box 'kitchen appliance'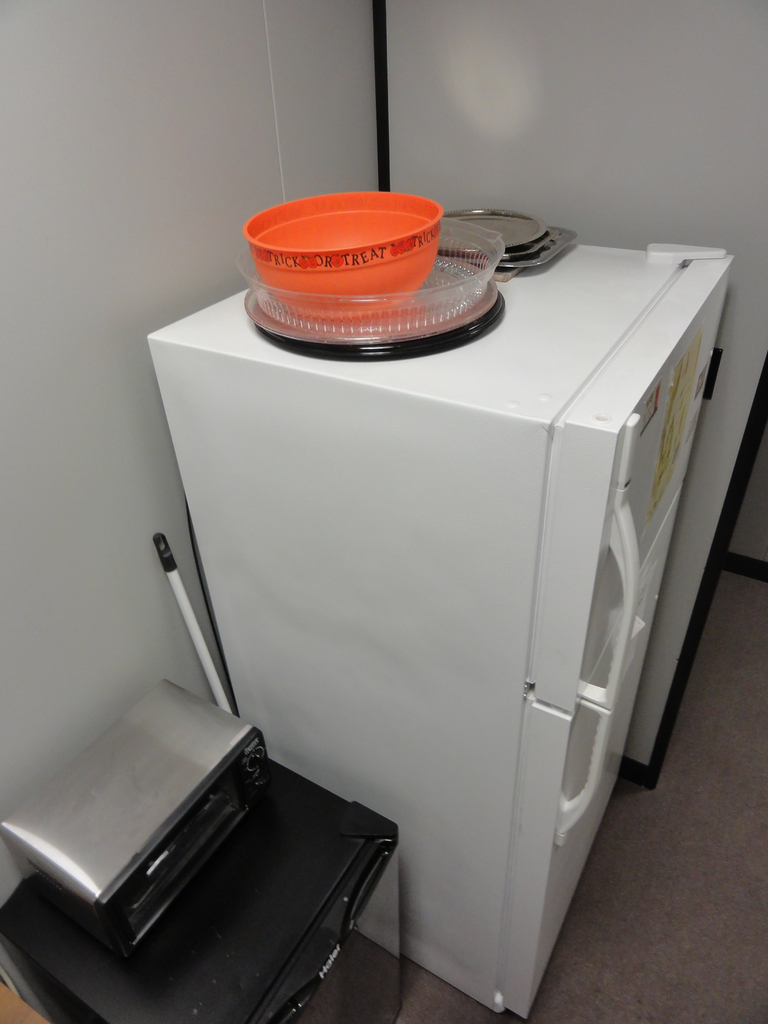
crop(0, 678, 400, 1023)
